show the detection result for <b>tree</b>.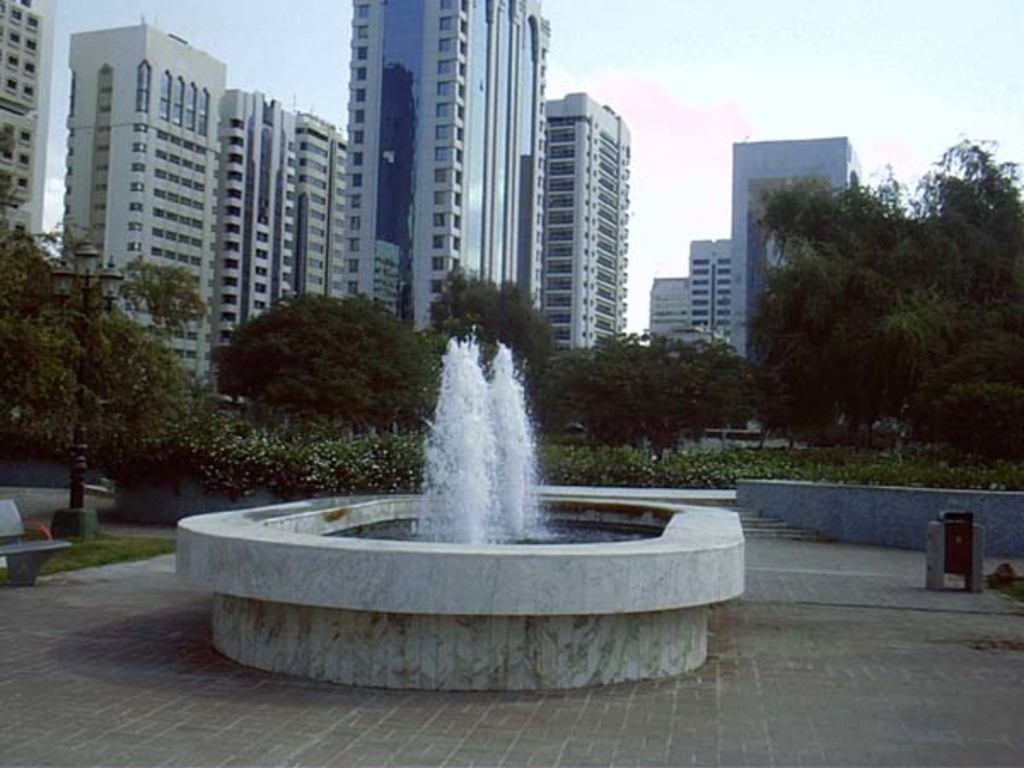
[437, 271, 548, 370].
